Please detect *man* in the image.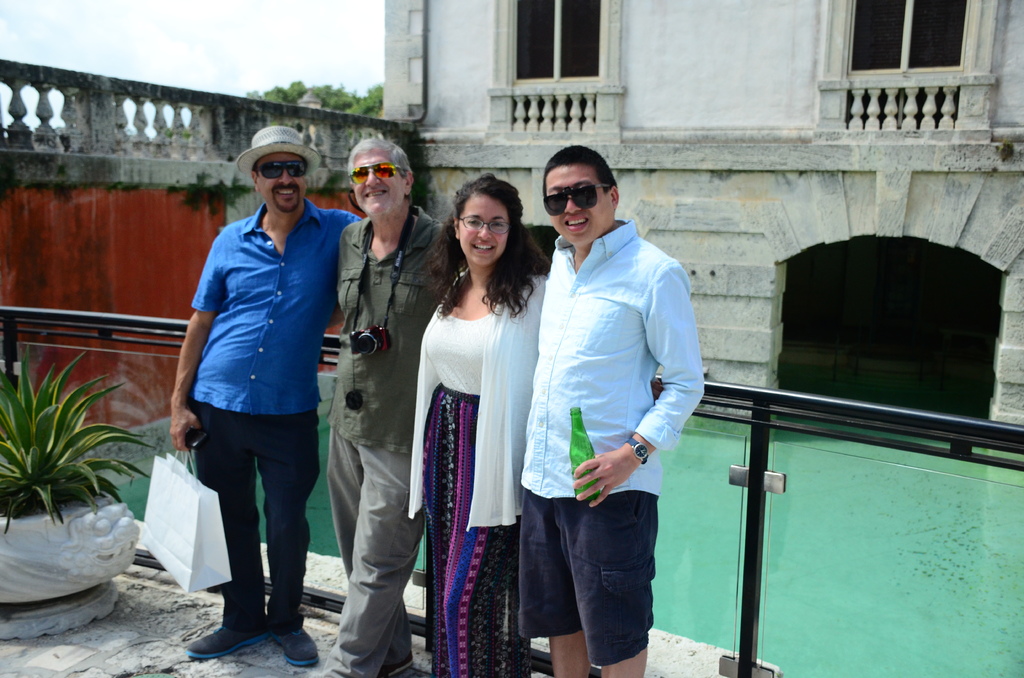
332 142 465 677.
